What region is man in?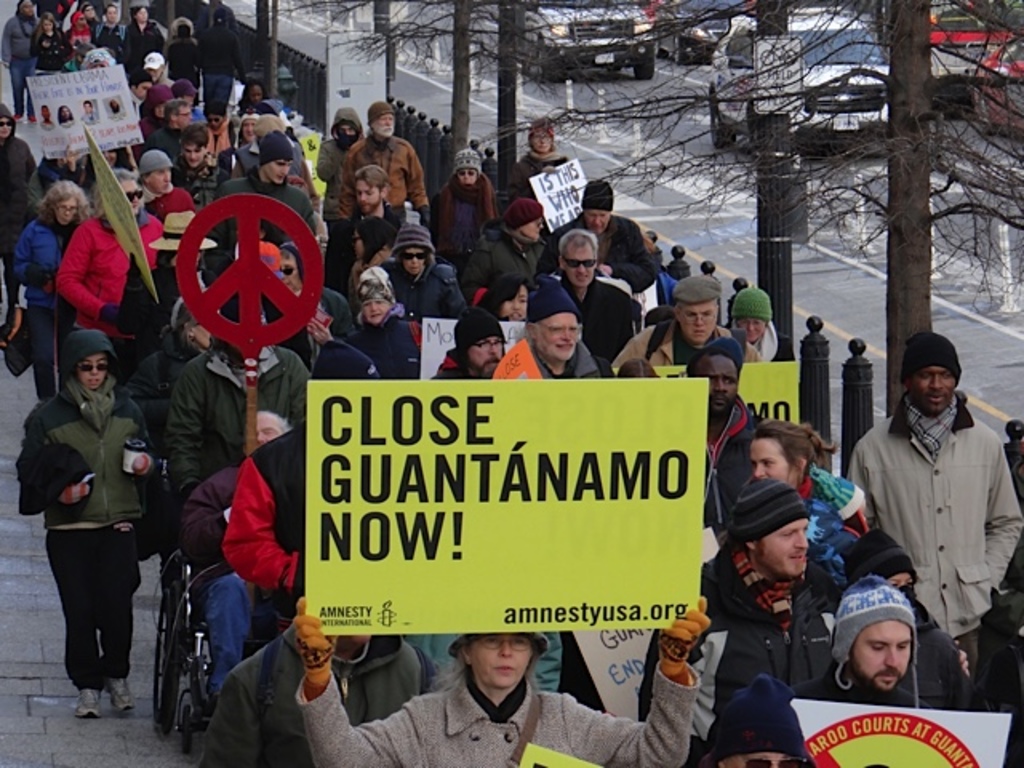
bbox(557, 229, 645, 363).
